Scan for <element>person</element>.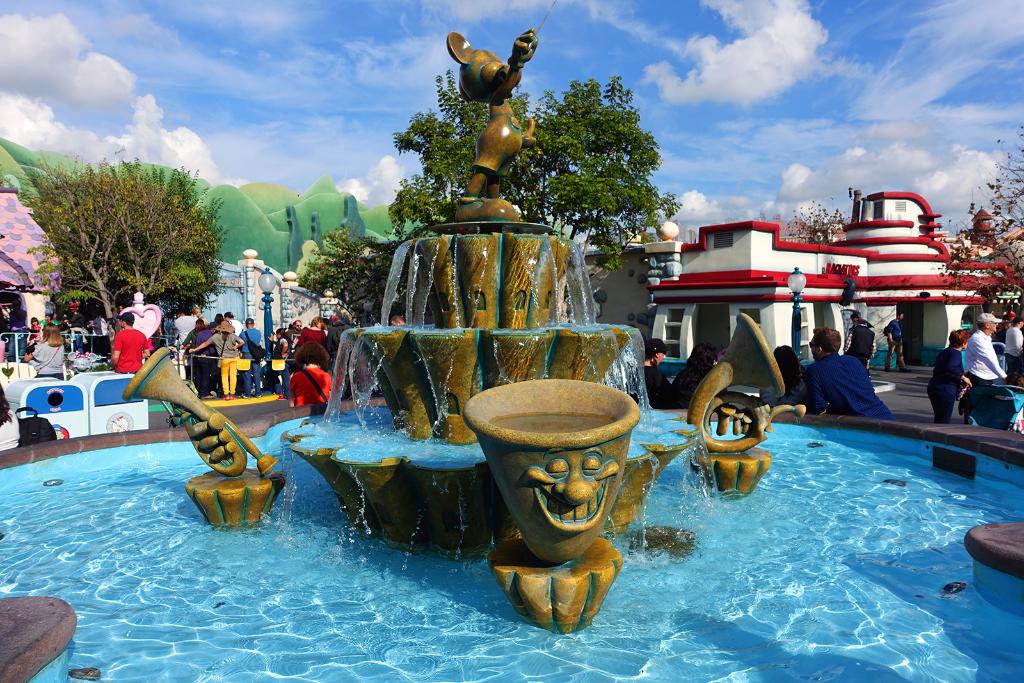
Scan result: {"left": 23, "top": 319, "right": 62, "bottom": 385}.
